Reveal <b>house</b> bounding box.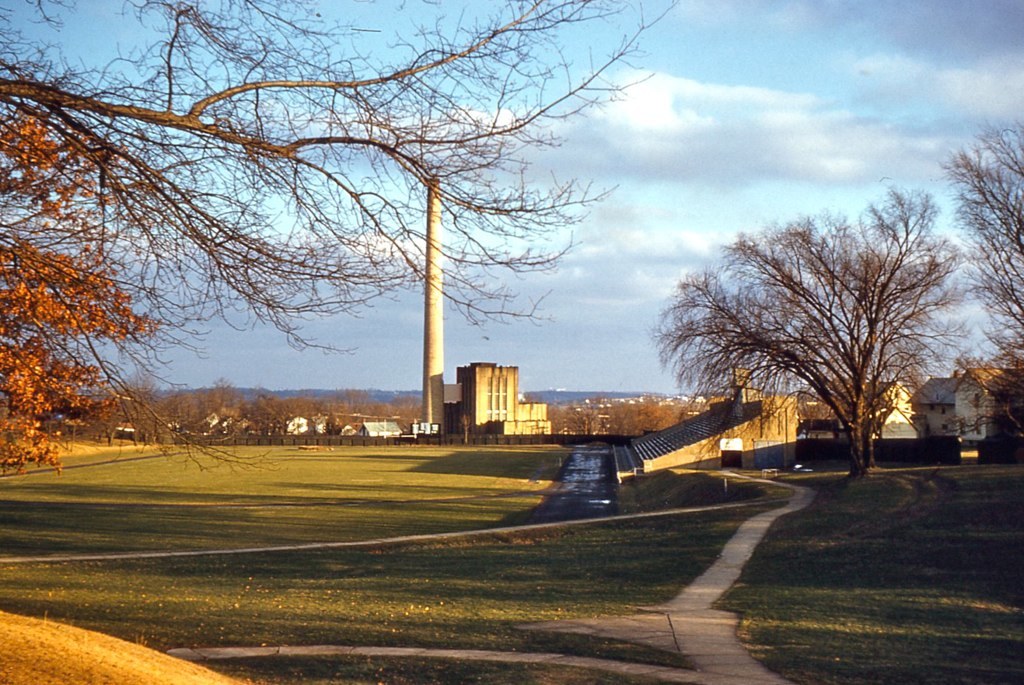
Revealed: (114, 410, 161, 444).
